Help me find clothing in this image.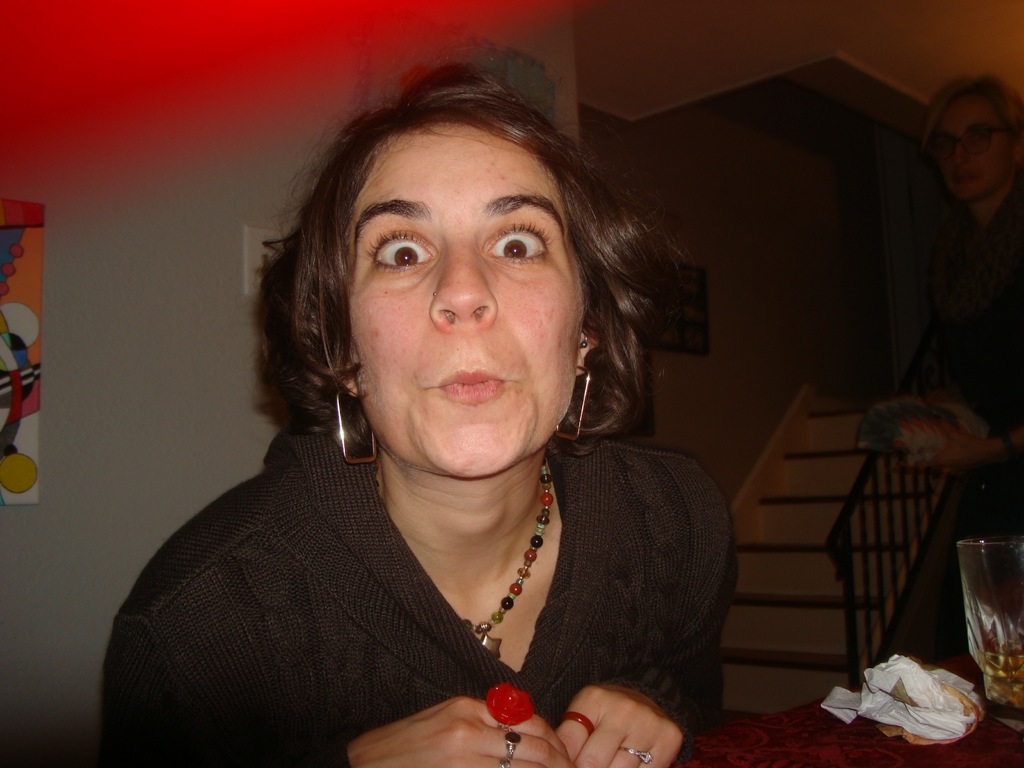
Found it: select_region(121, 433, 765, 720).
